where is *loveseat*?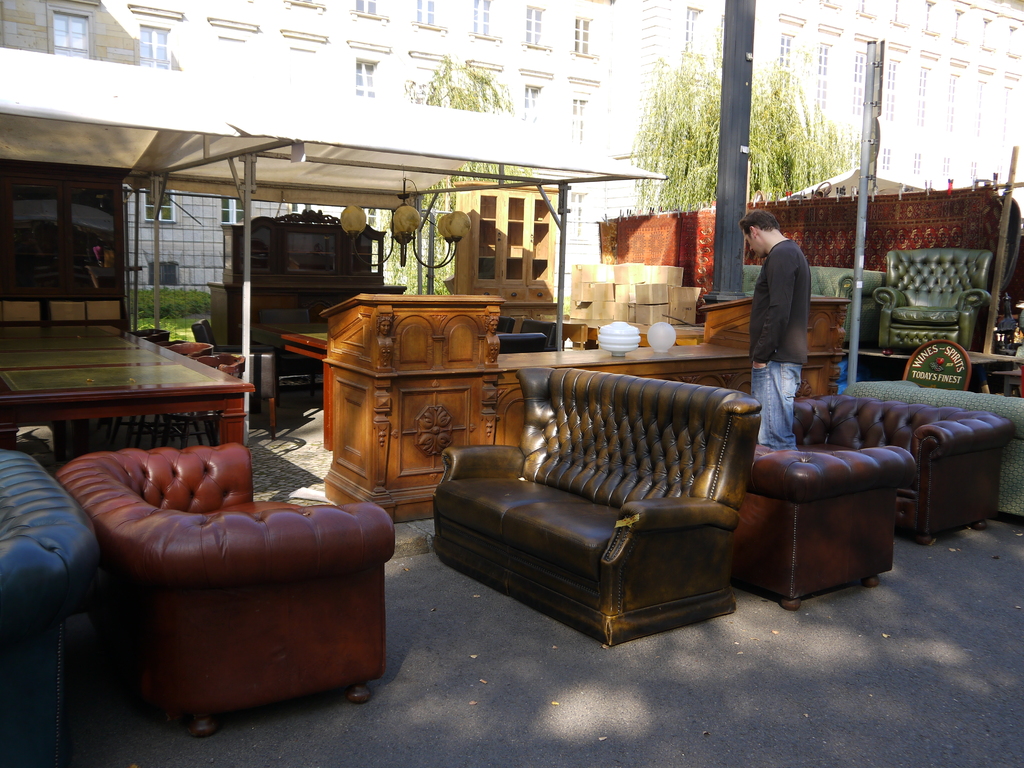
BBox(429, 364, 760, 643).
